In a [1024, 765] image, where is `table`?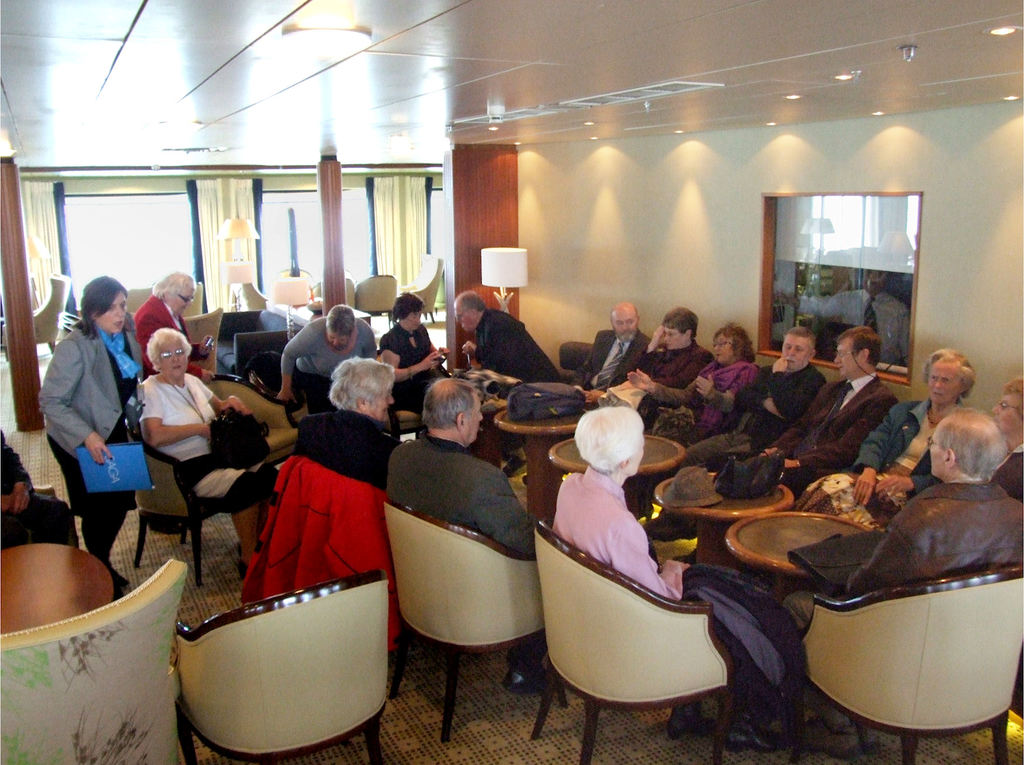
{"left": 657, "top": 474, "right": 796, "bottom": 572}.
